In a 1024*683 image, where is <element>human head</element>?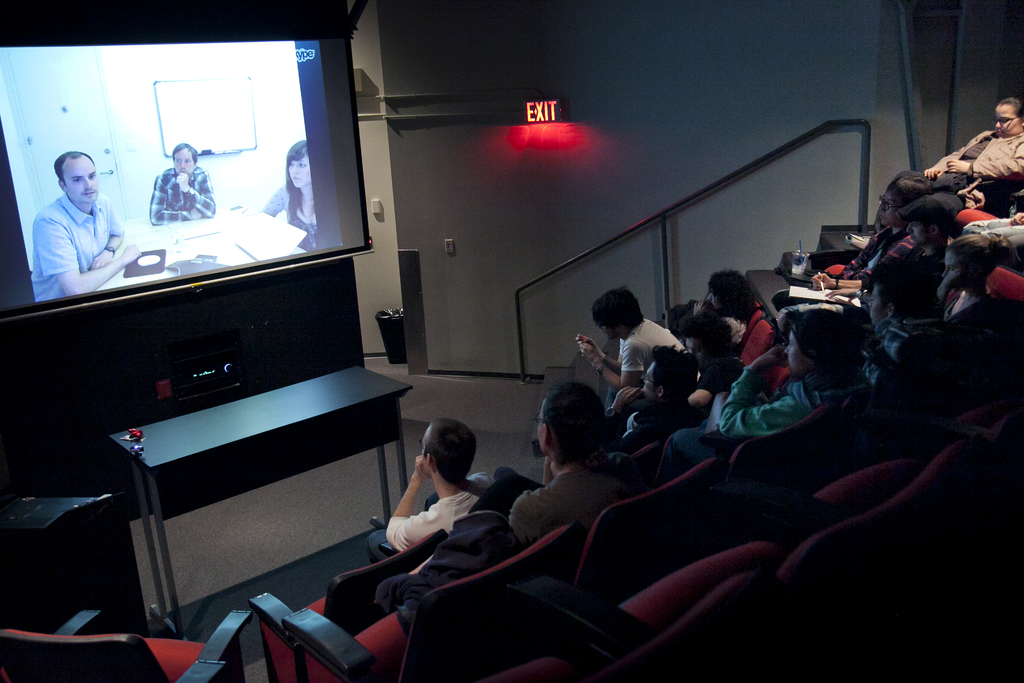
locate(942, 236, 1000, 295).
